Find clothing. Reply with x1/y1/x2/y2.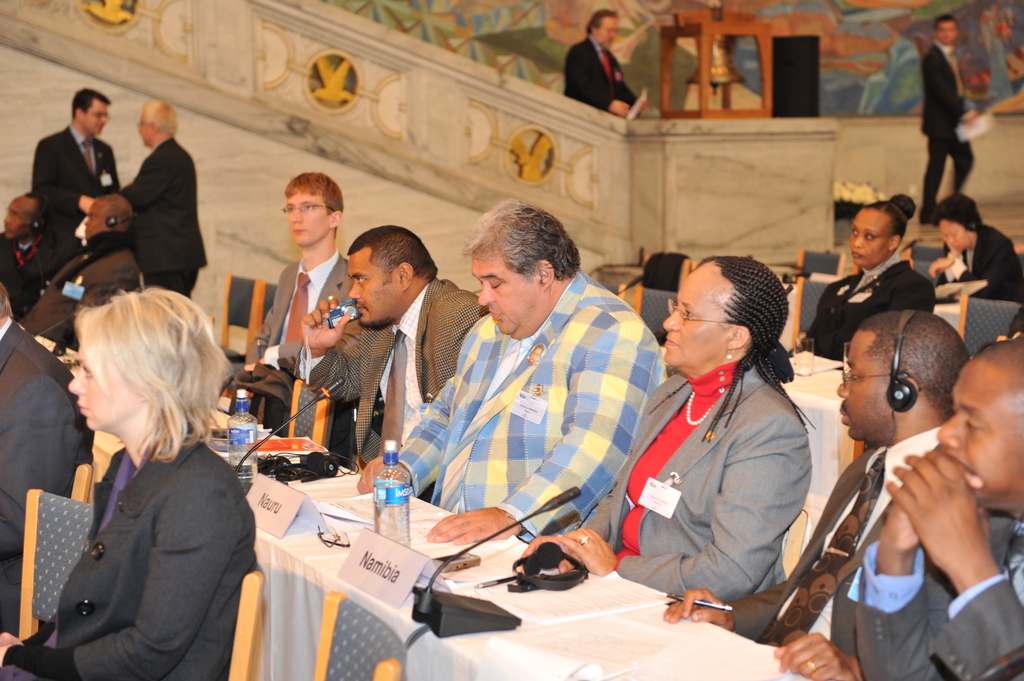
920/44/972/220.
